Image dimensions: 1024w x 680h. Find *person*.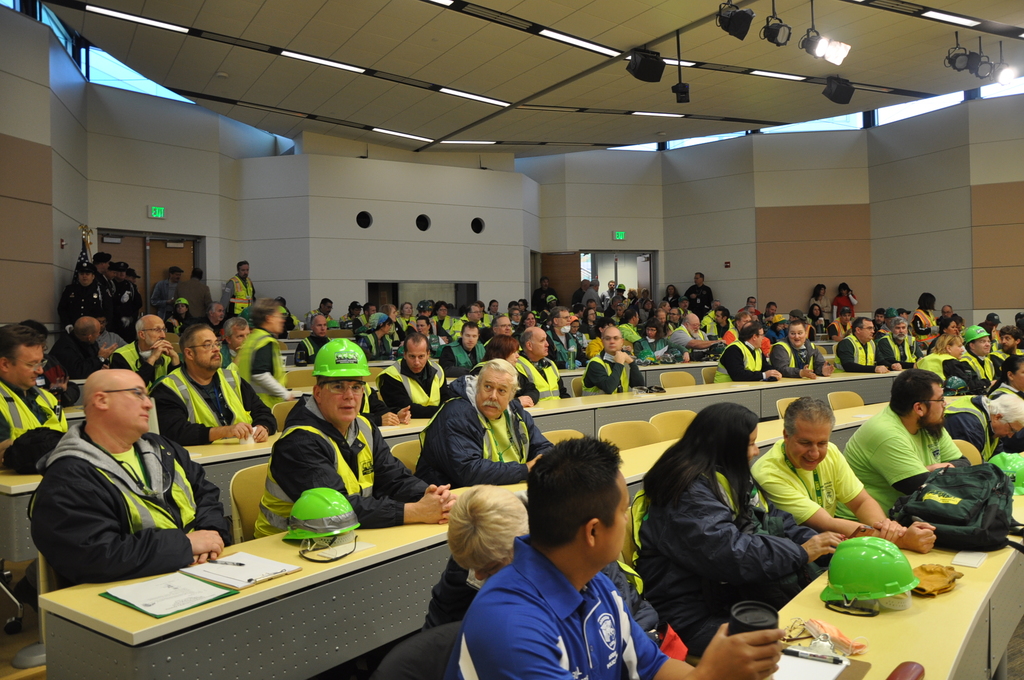
(298,316,329,359).
